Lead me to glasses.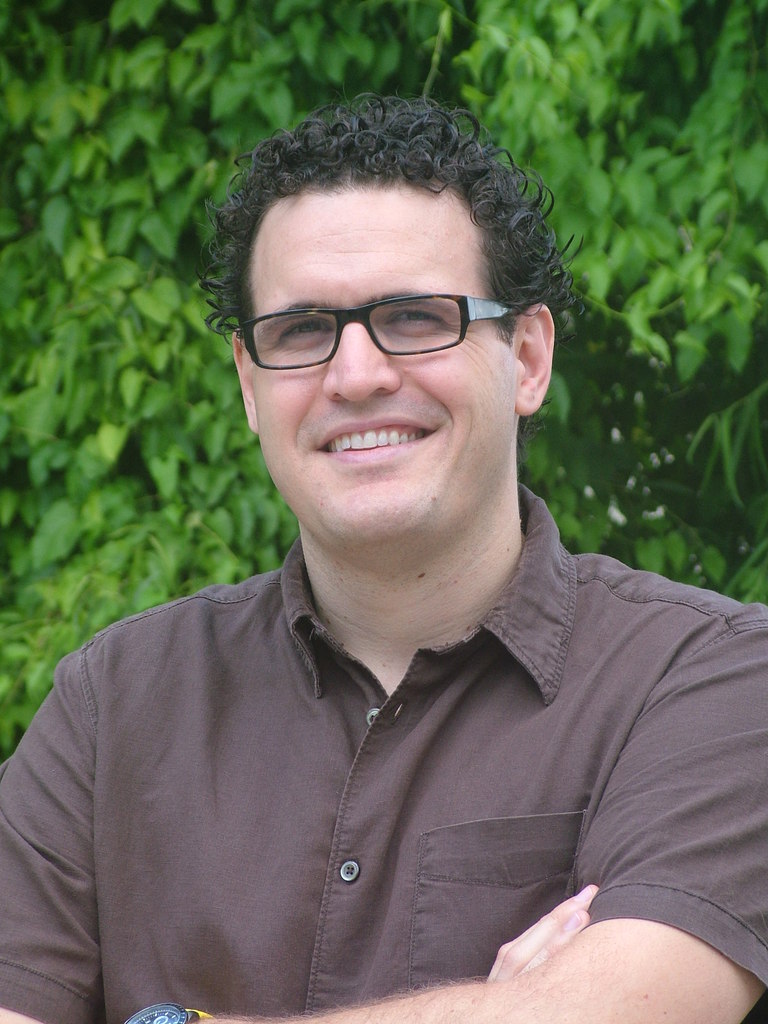
Lead to left=235, top=294, right=518, bottom=371.
